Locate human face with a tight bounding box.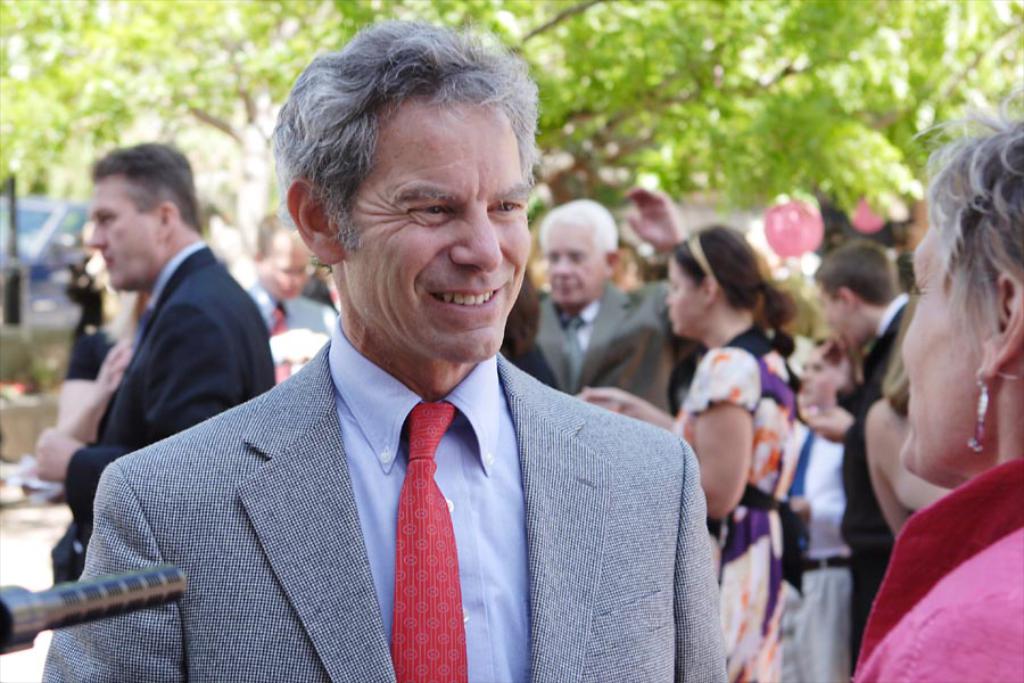
<bbox>816, 285, 865, 340</bbox>.
